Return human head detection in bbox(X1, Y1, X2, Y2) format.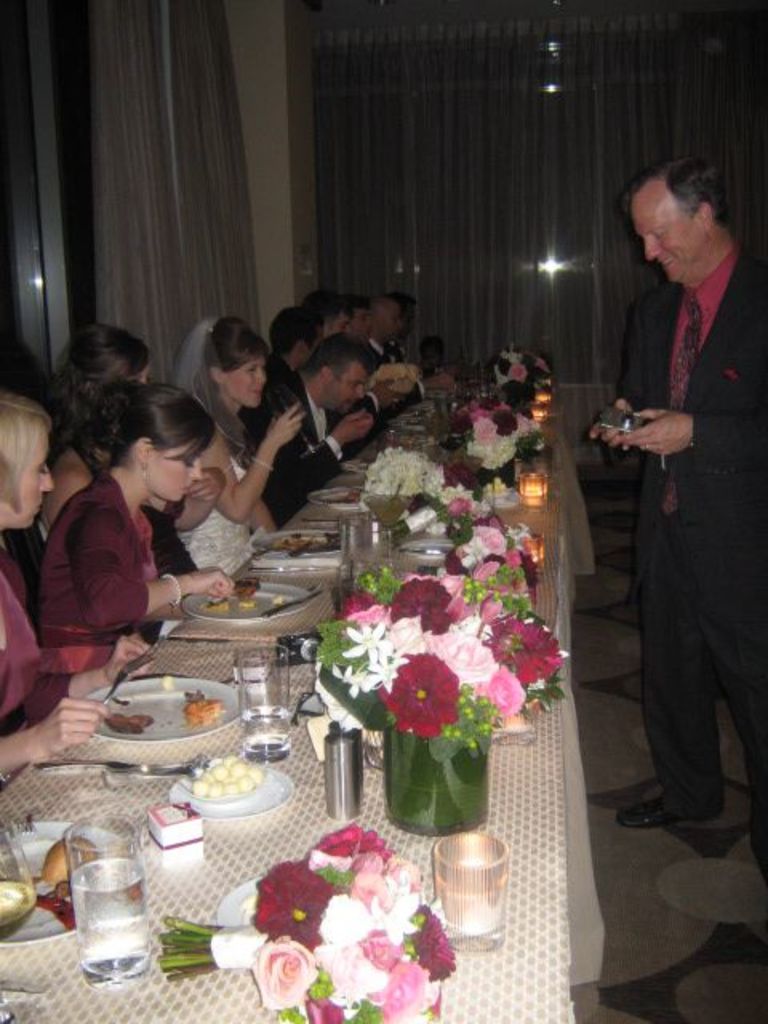
bbox(0, 390, 51, 531).
